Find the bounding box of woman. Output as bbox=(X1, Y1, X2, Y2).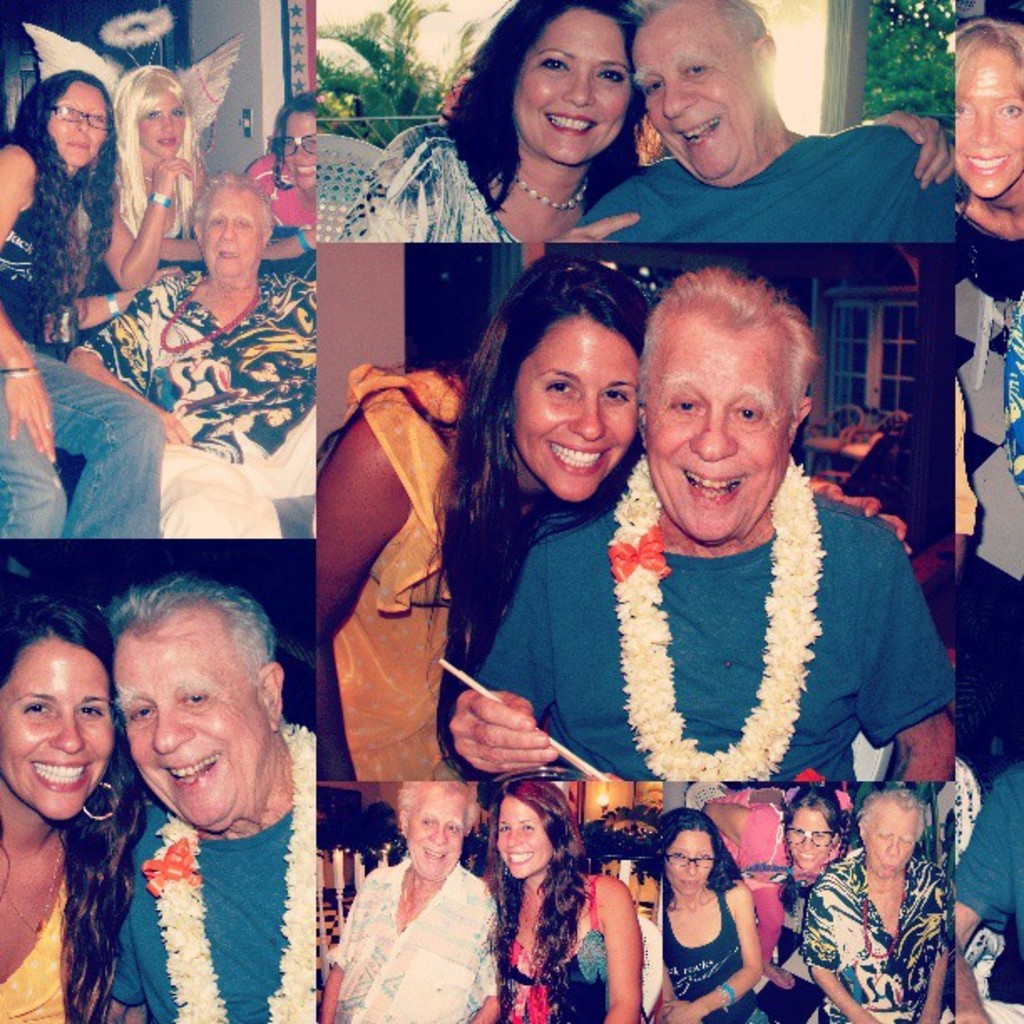
bbox=(479, 775, 639, 1022).
